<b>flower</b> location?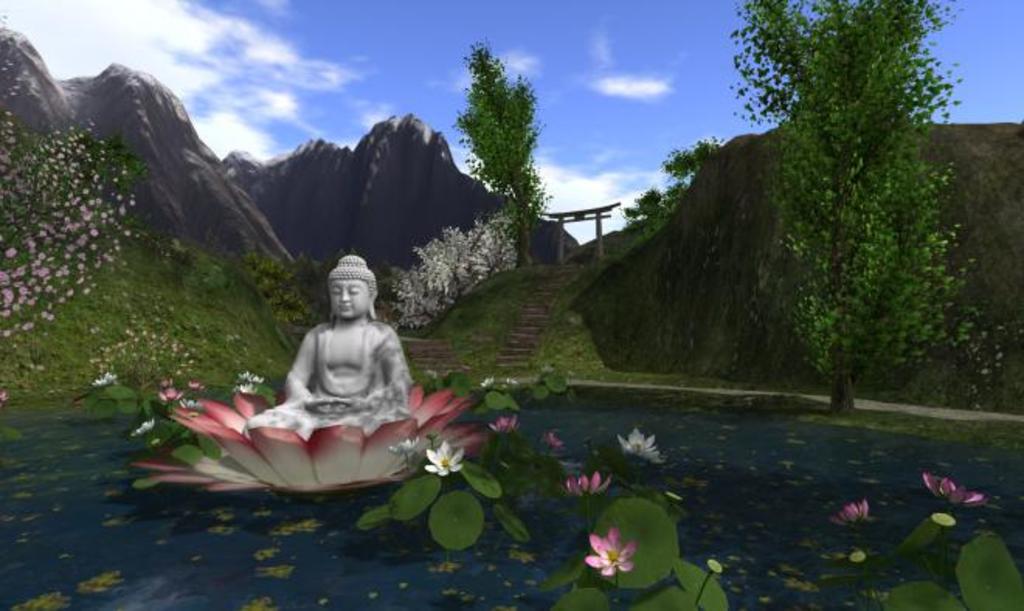
Rect(586, 529, 639, 574)
